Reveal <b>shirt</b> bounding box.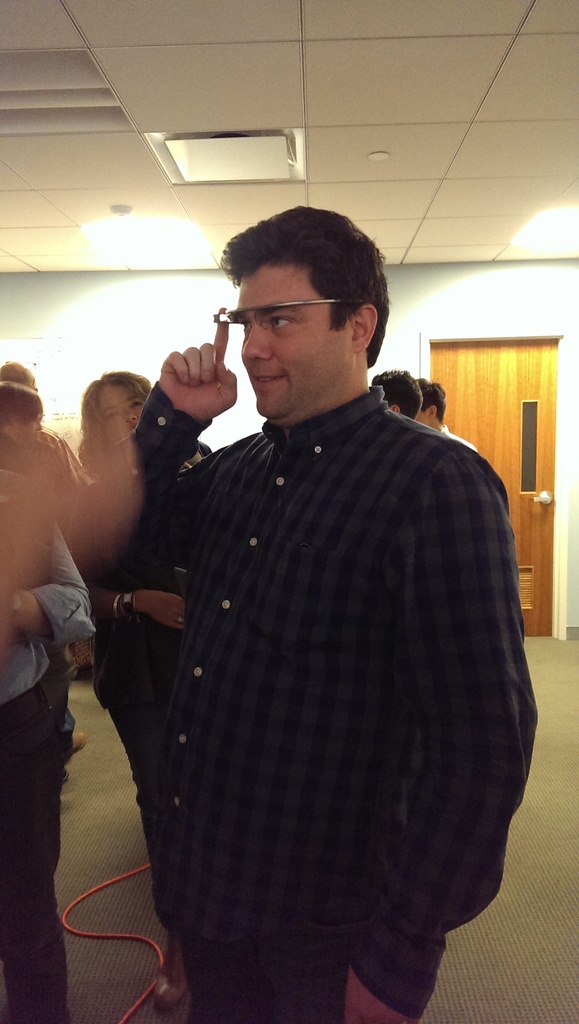
Revealed: l=133, t=381, r=541, b=1021.
